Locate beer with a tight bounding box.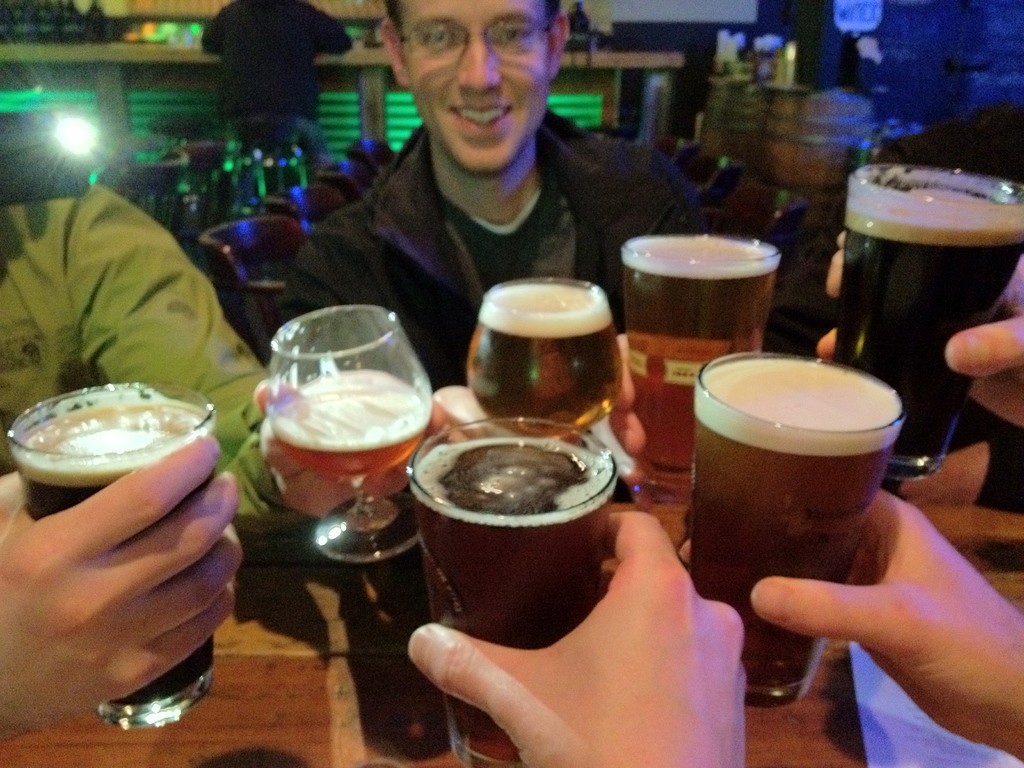
bbox=[618, 233, 778, 498].
